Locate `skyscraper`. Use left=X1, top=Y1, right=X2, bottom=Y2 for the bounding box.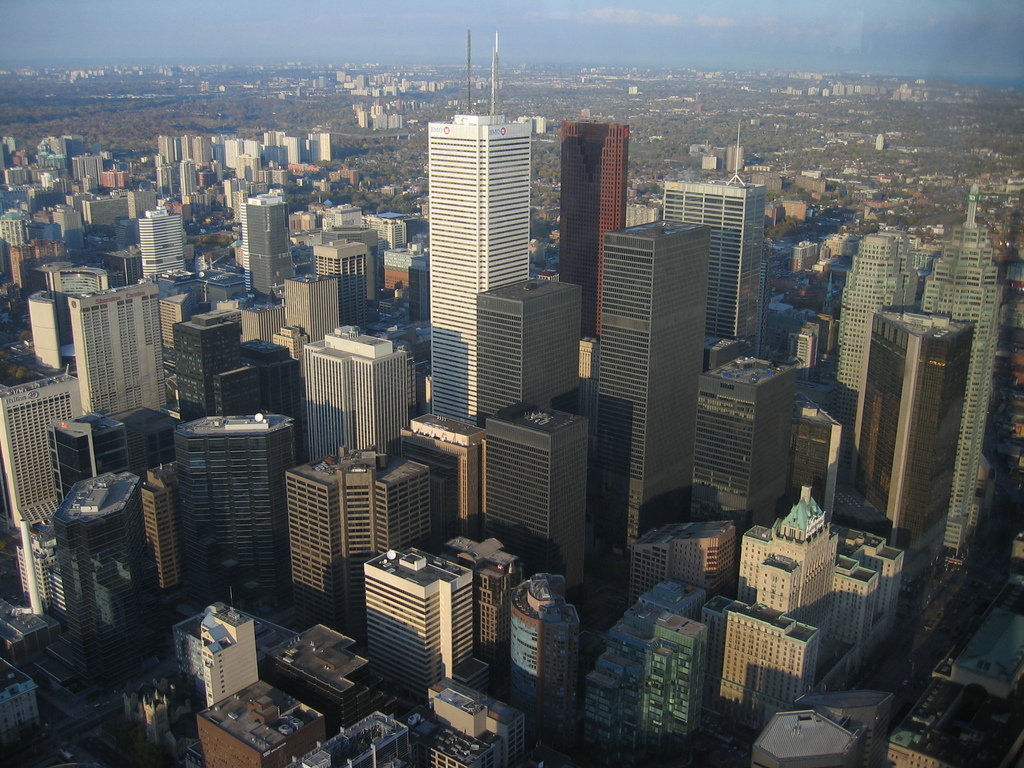
left=410, top=44, right=548, bottom=401.
